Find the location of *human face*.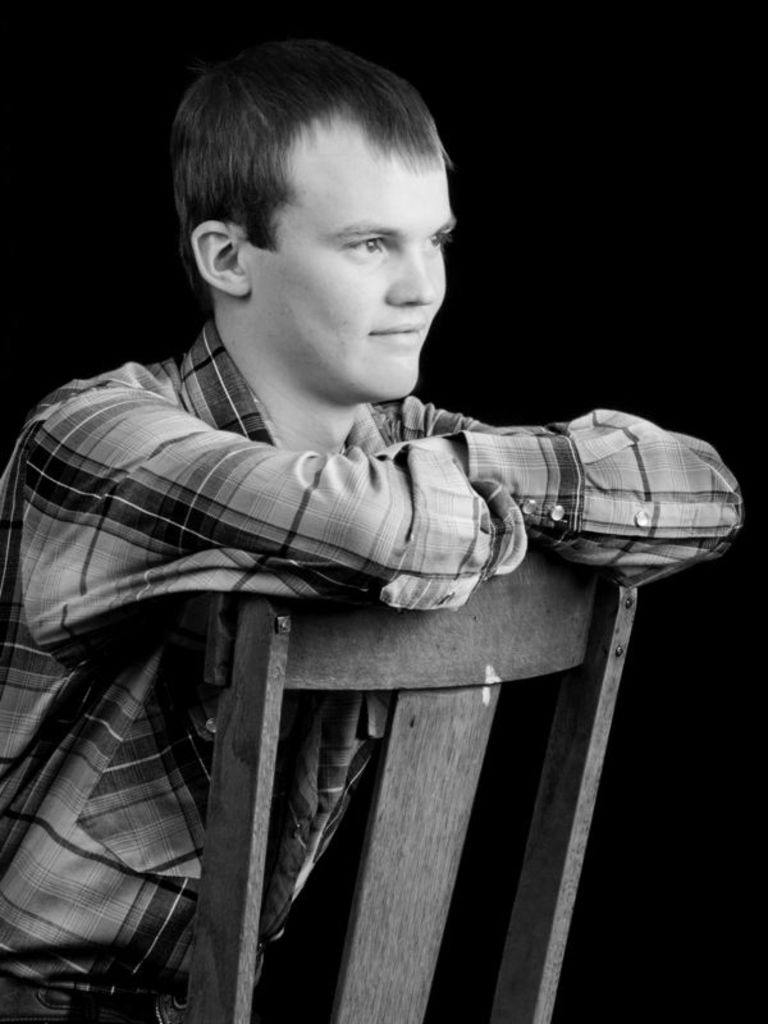
Location: (237, 97, 457, 402).
